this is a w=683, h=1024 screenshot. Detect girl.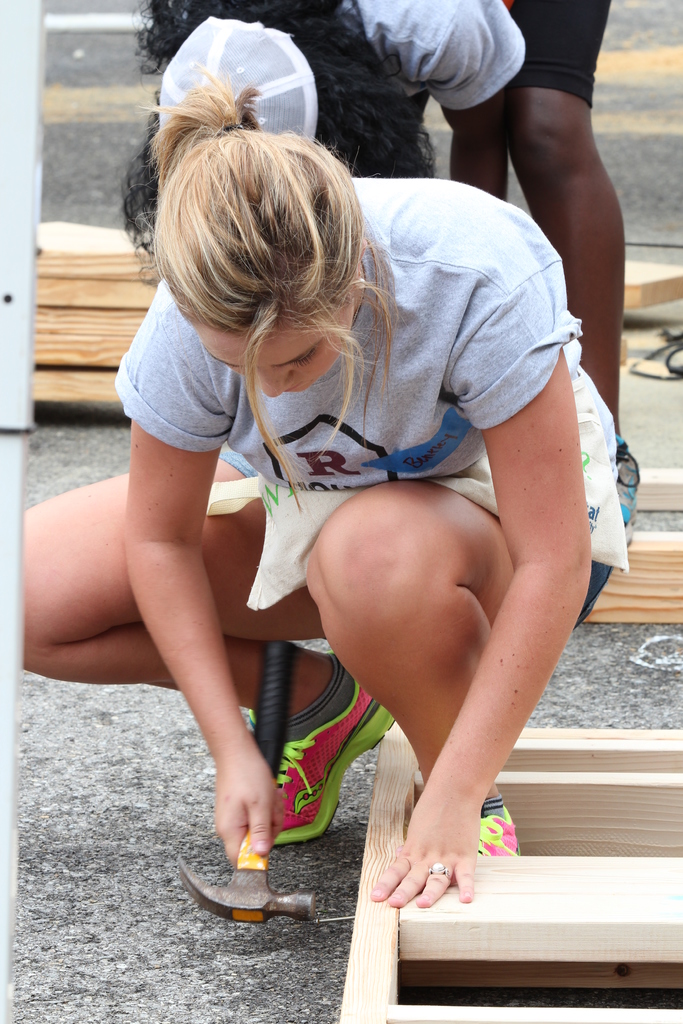
select_region(4, 65, 630, 939).
